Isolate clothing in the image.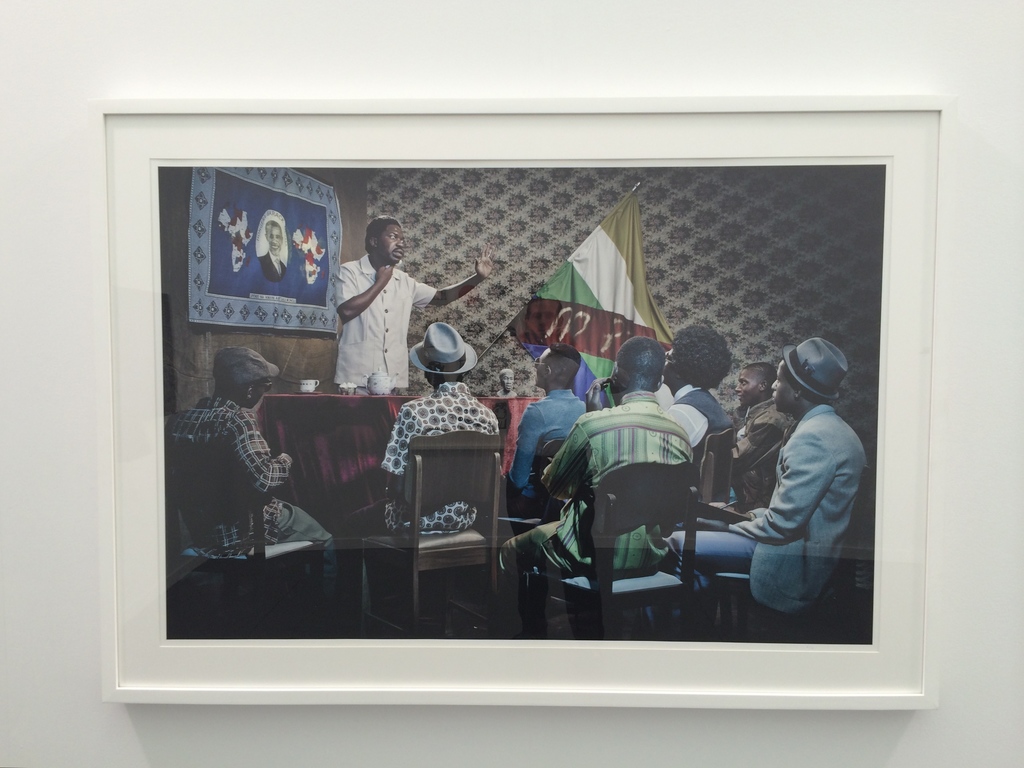
Isolated region: detection(731, 397, 794, 509).
